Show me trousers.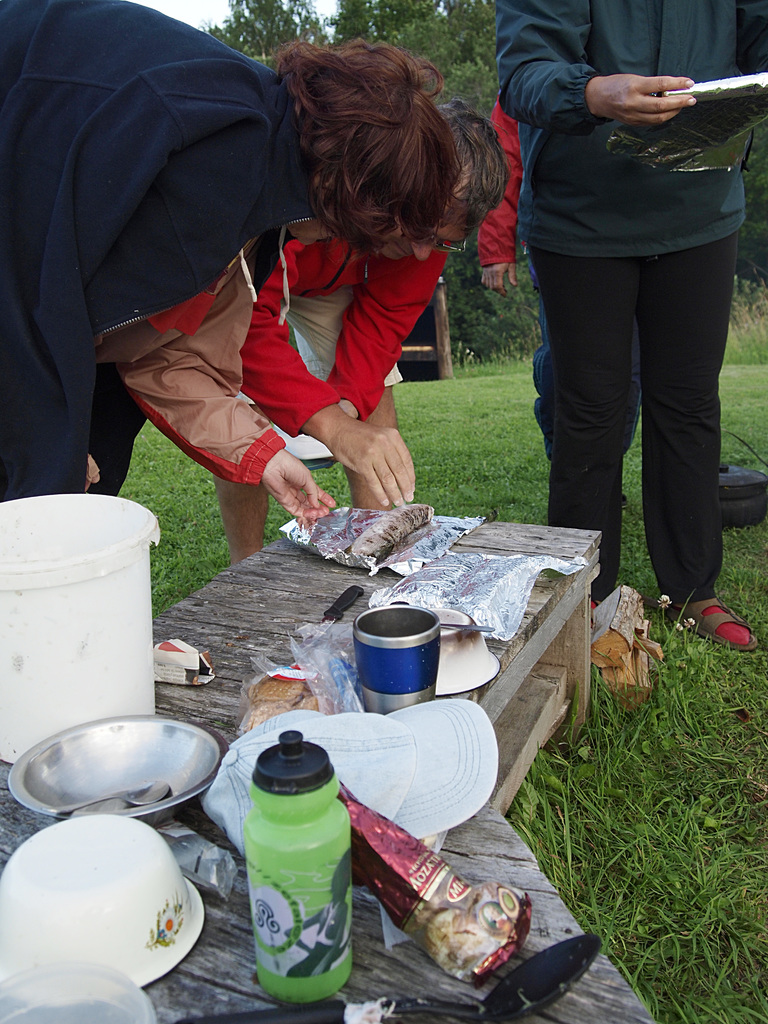
trousers is here: (81,363,154,497).
